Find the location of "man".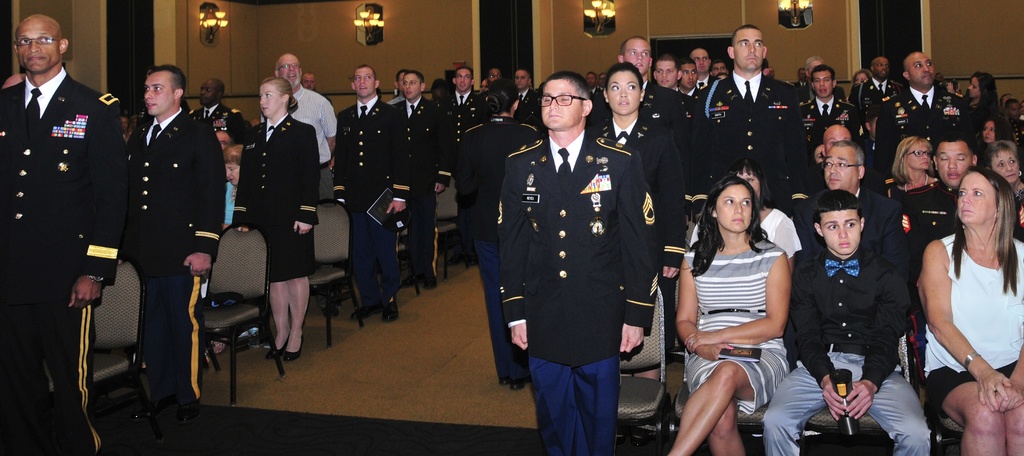
Location: 869/48/972/165.
